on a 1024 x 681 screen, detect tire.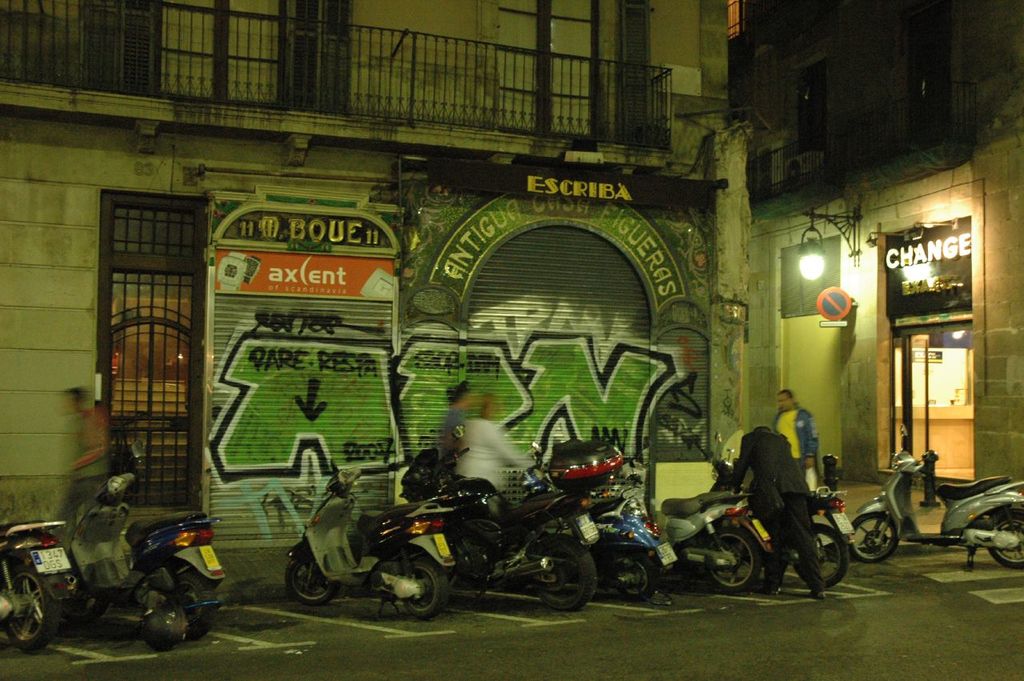
851/515/898/563.
